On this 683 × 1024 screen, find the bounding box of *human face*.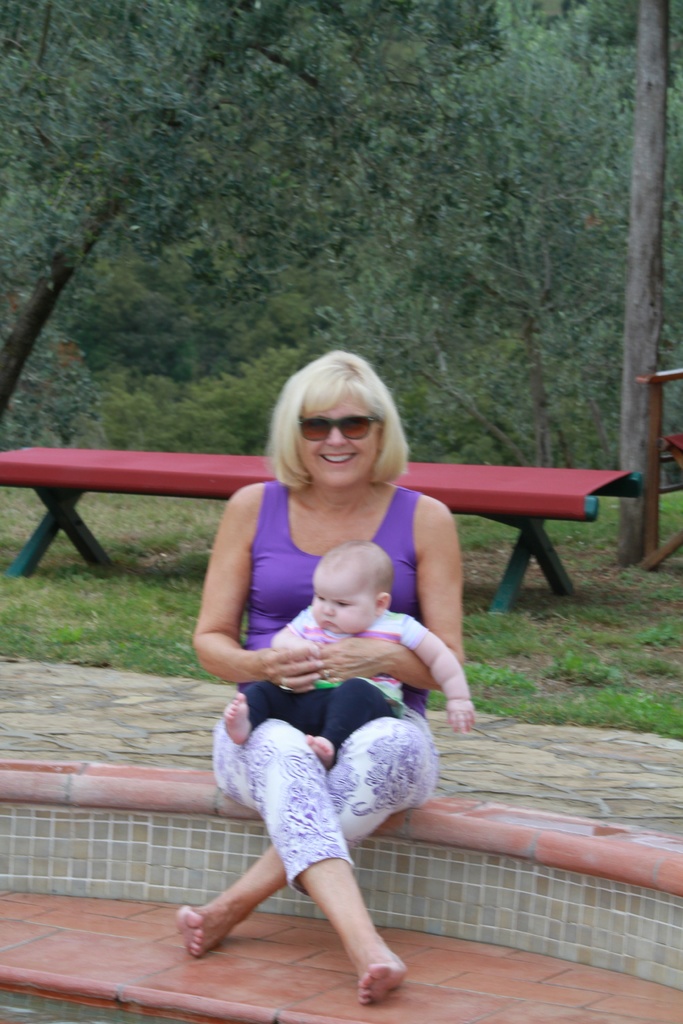
Bounding box: (313, 568, 372, 637).
